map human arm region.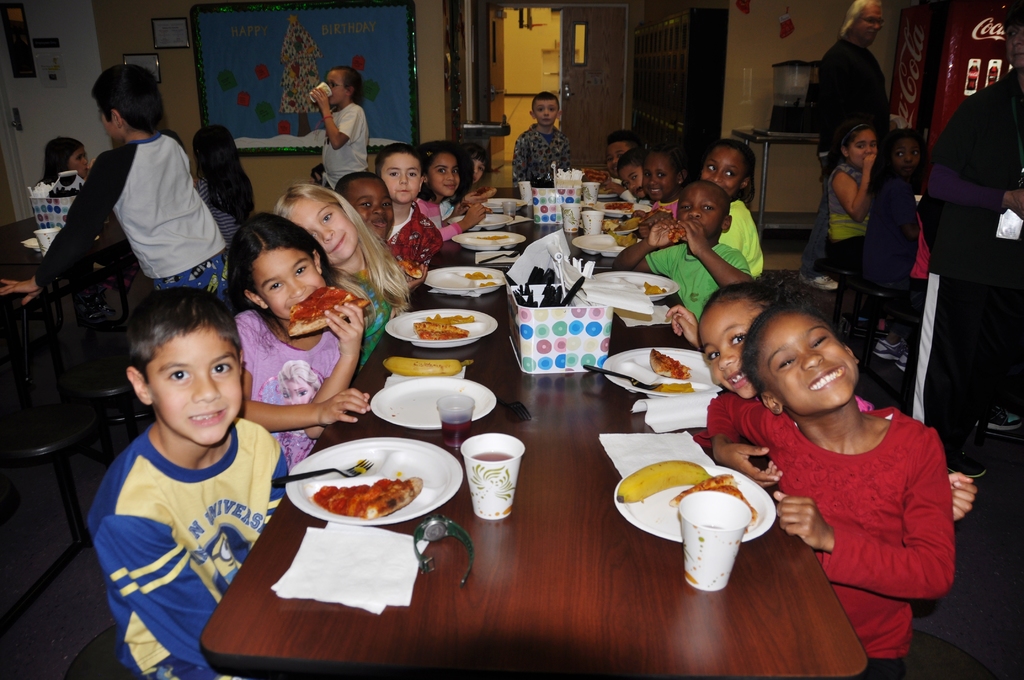
Mapped to [580, 167, 626, 192].
